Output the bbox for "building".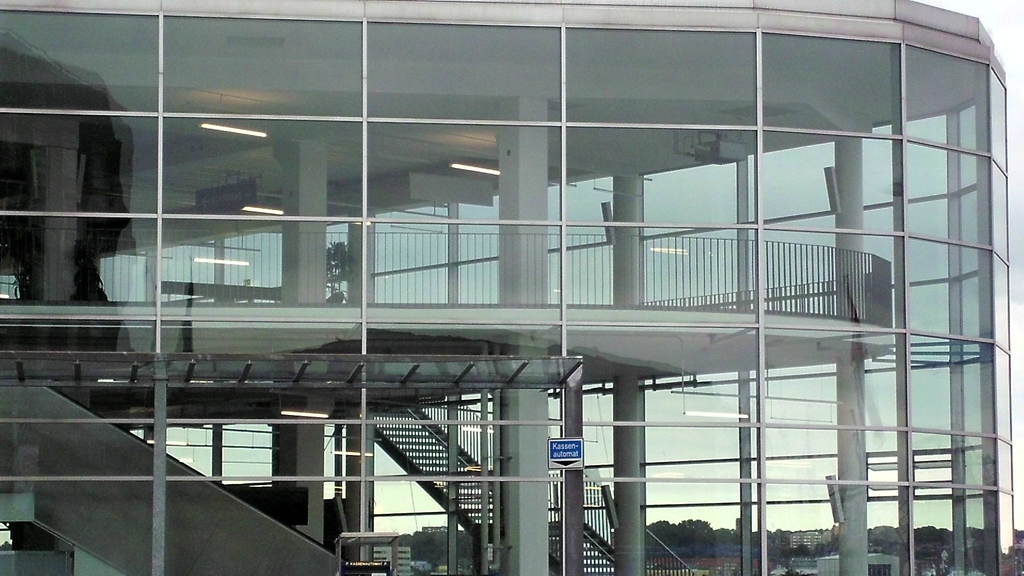
(left=0, top=0, right=1023, bottom=575).
